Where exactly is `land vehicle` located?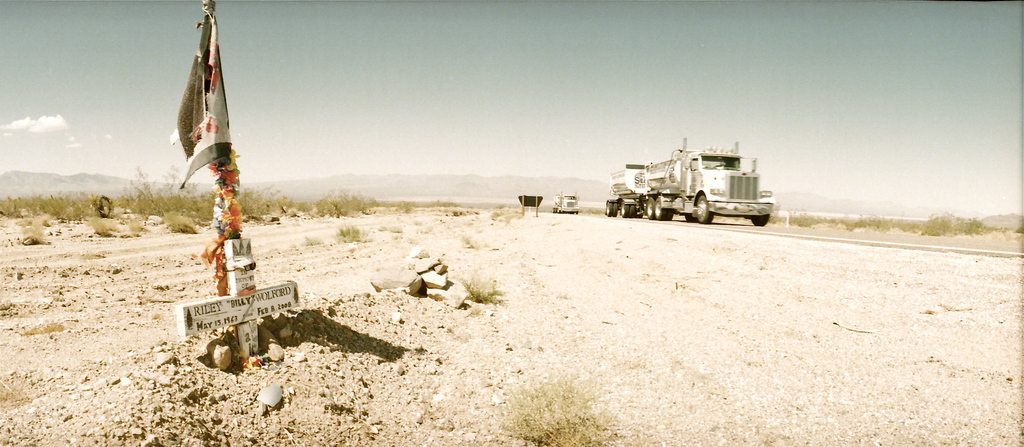
Its bounding box is detection(552, 189, 580, 215).
